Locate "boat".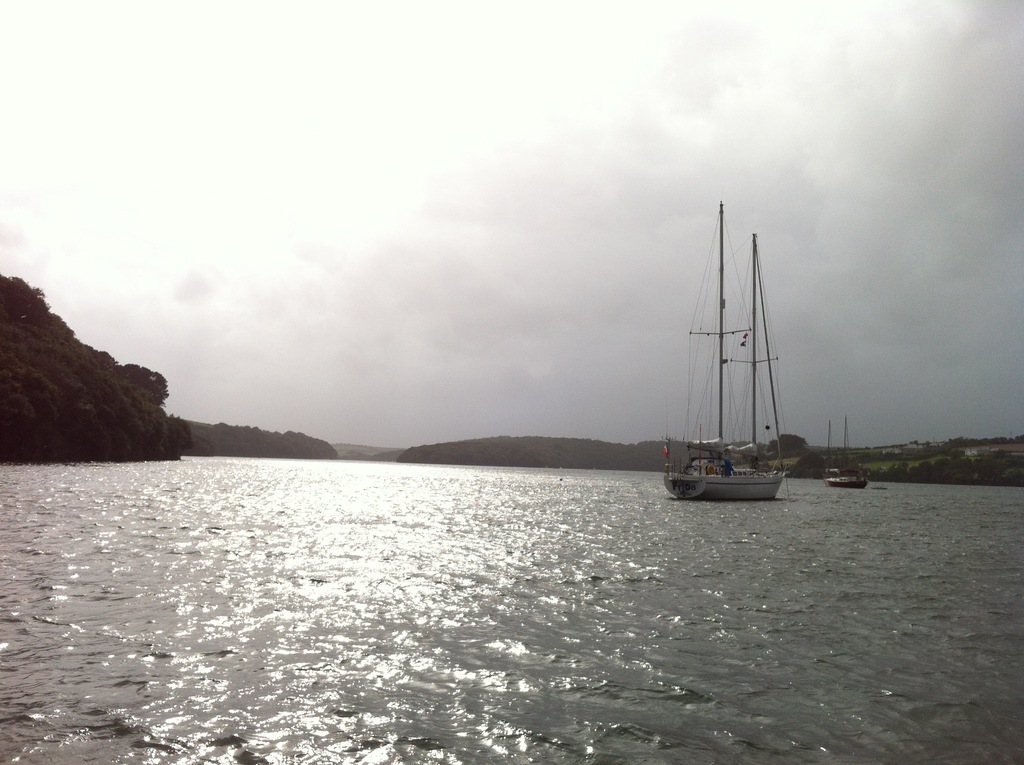
Bounding box: 826, 410, 864, 488.
